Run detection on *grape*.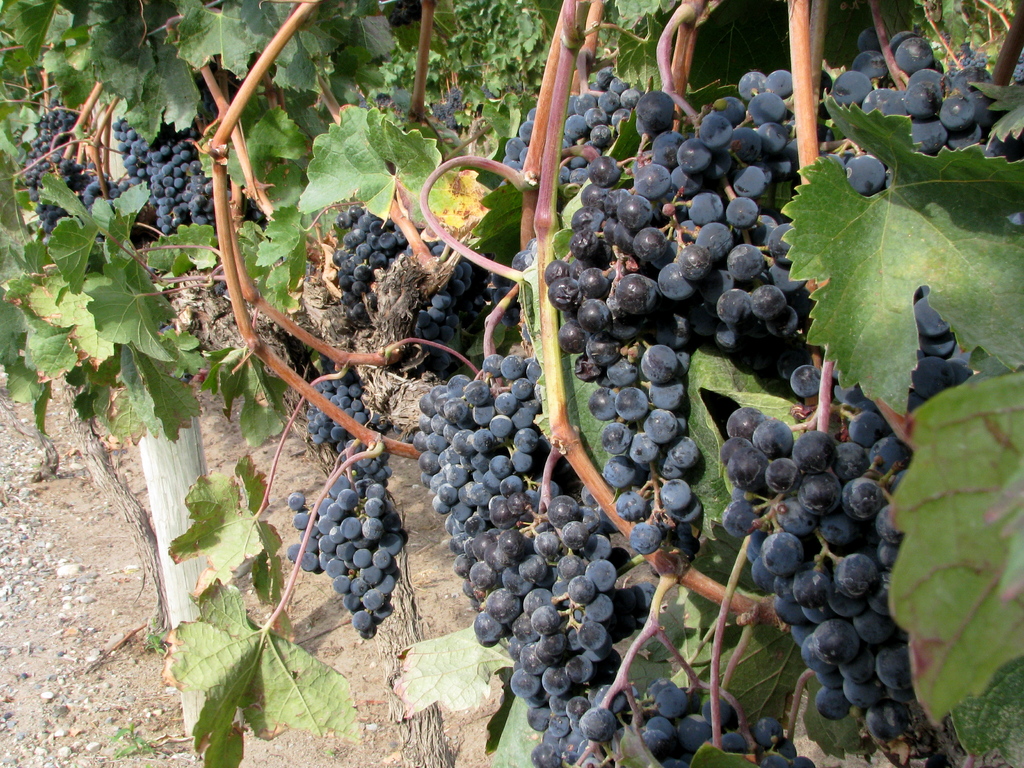
Result: {"left": 506, "top": 137, "right": 526, "bottom": 159}.
